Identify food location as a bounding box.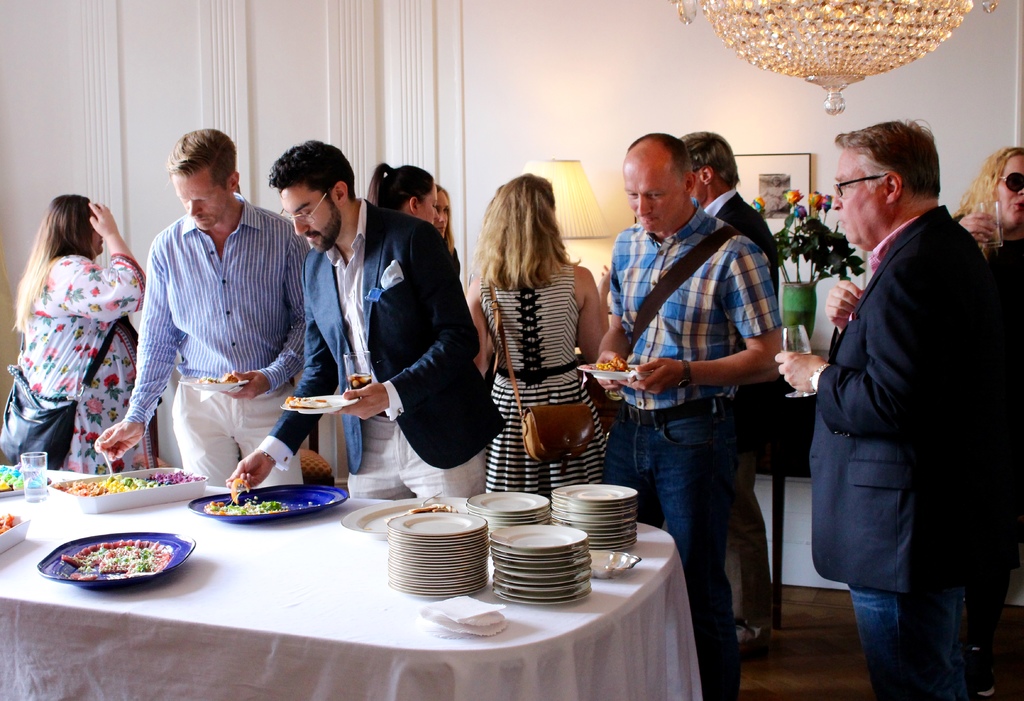
rect(402, 502, 457, 513).
